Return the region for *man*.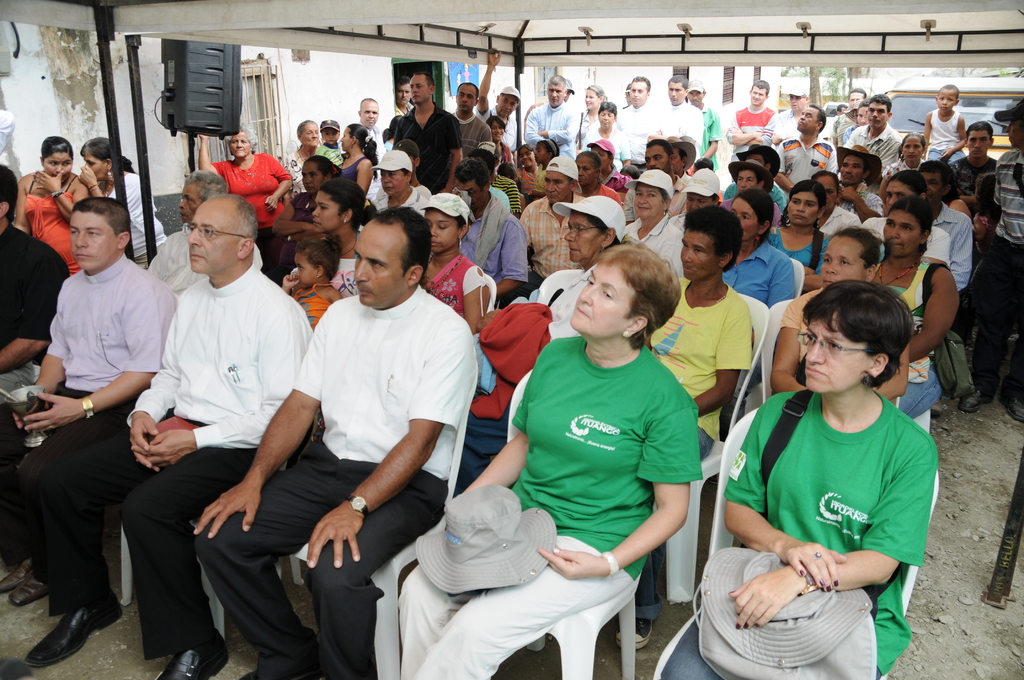
483,52,518,149.
